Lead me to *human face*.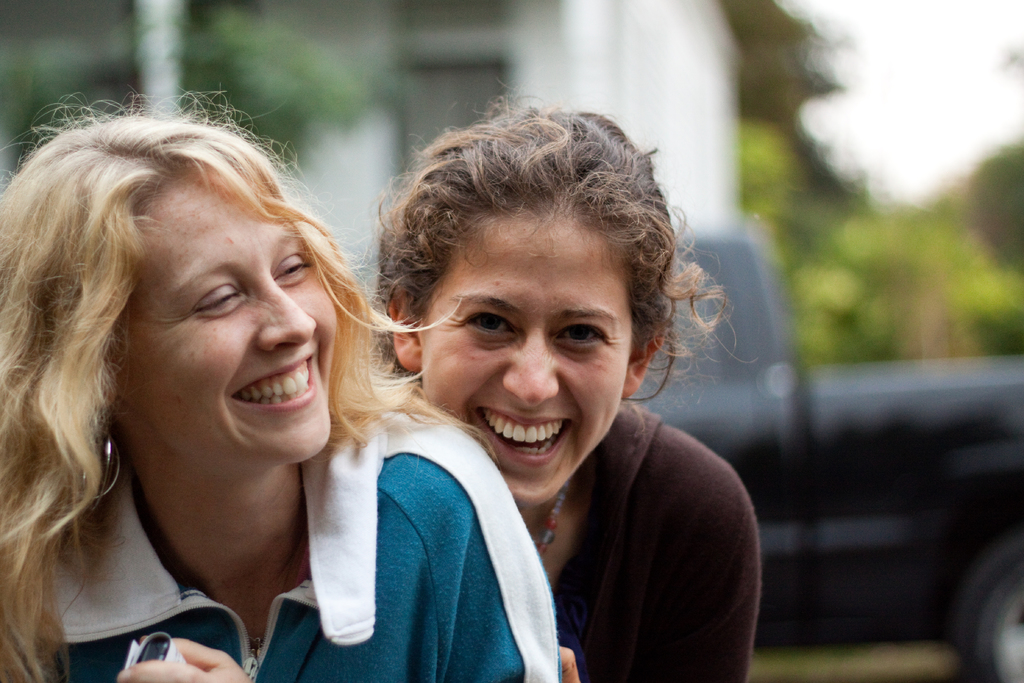
Lead to (x1=118, y1=165, x2=338, y2=461).
